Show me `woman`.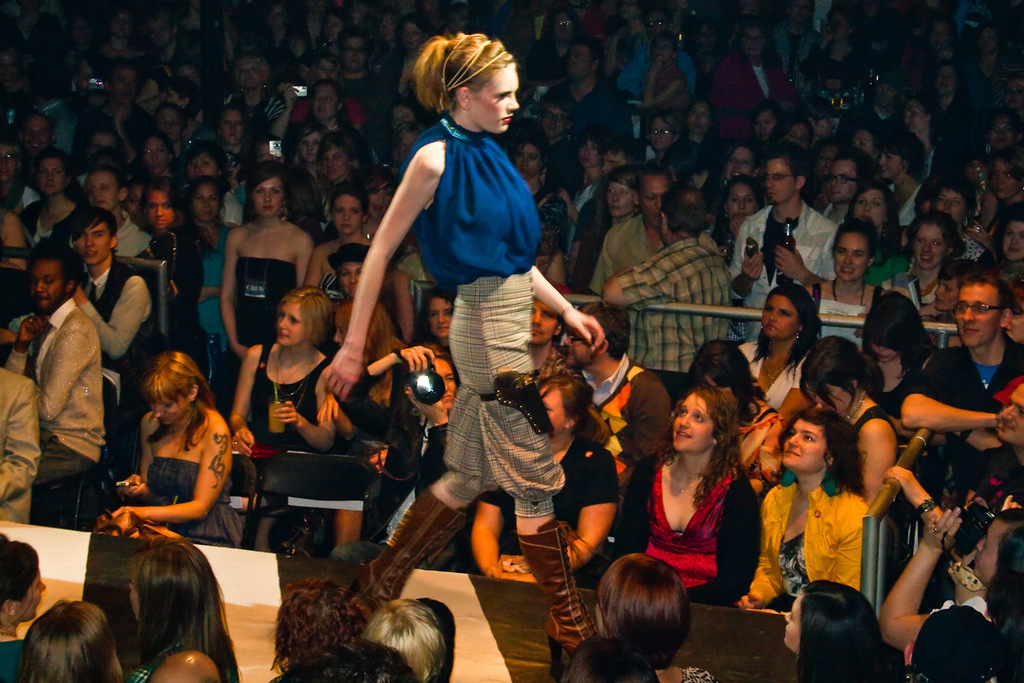
`woman` is here: 882 503 1023 680.
